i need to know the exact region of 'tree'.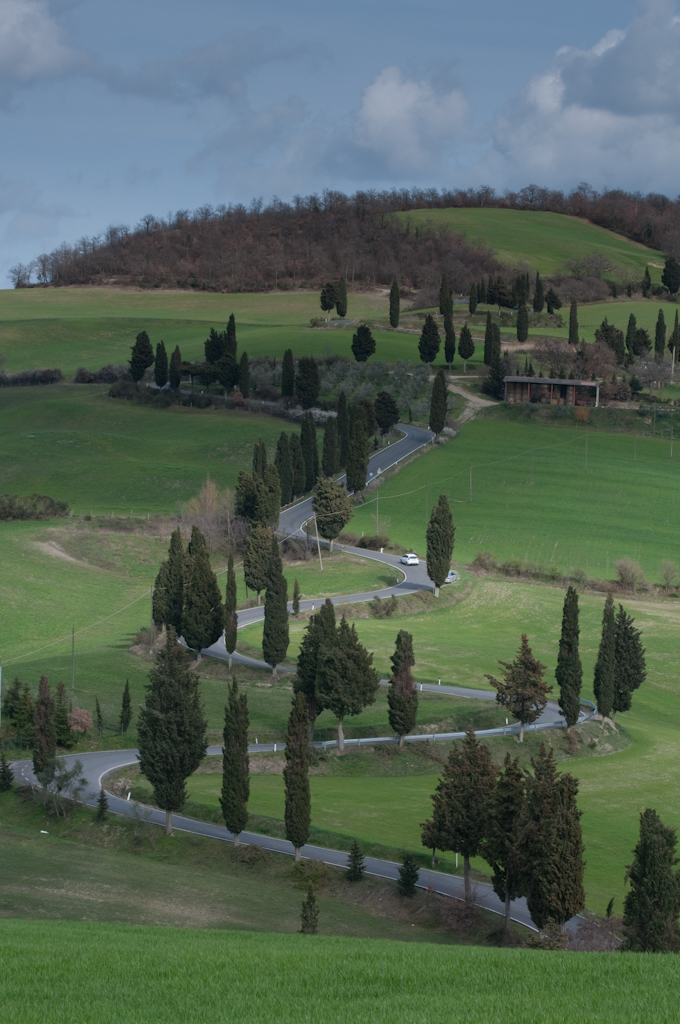
Region: [x1=238, y1=362, x2=251, y2=403].
